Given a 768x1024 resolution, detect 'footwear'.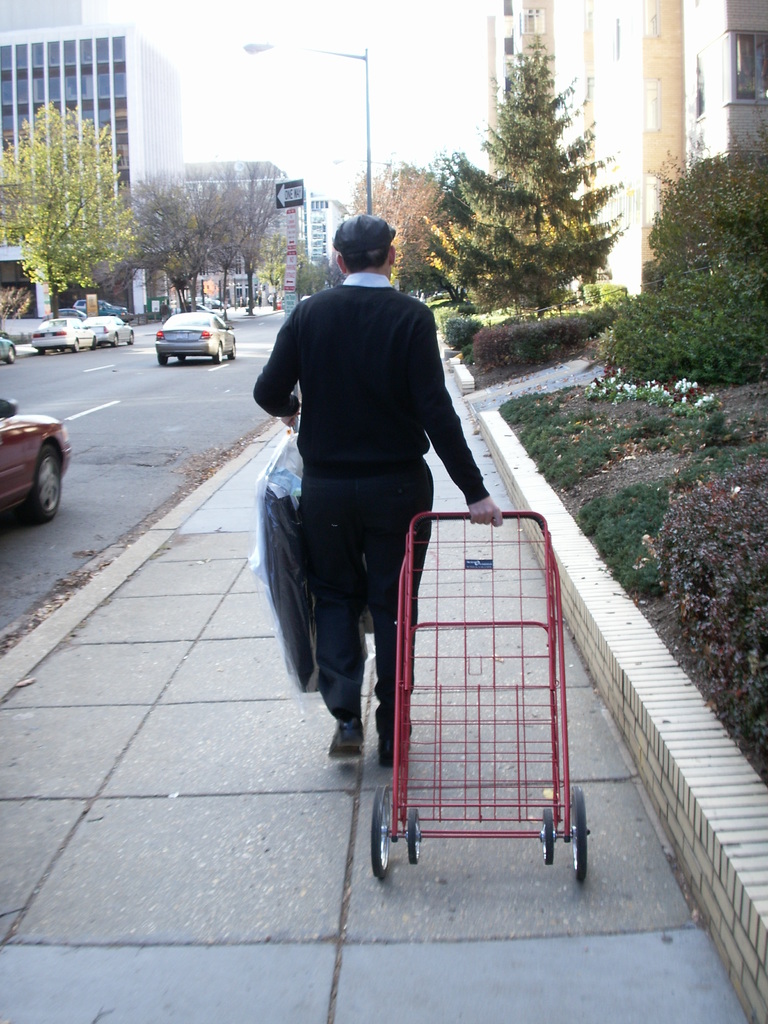
{"x1": 374, "y1": 720, "x2": 406, "y2": 769}.
